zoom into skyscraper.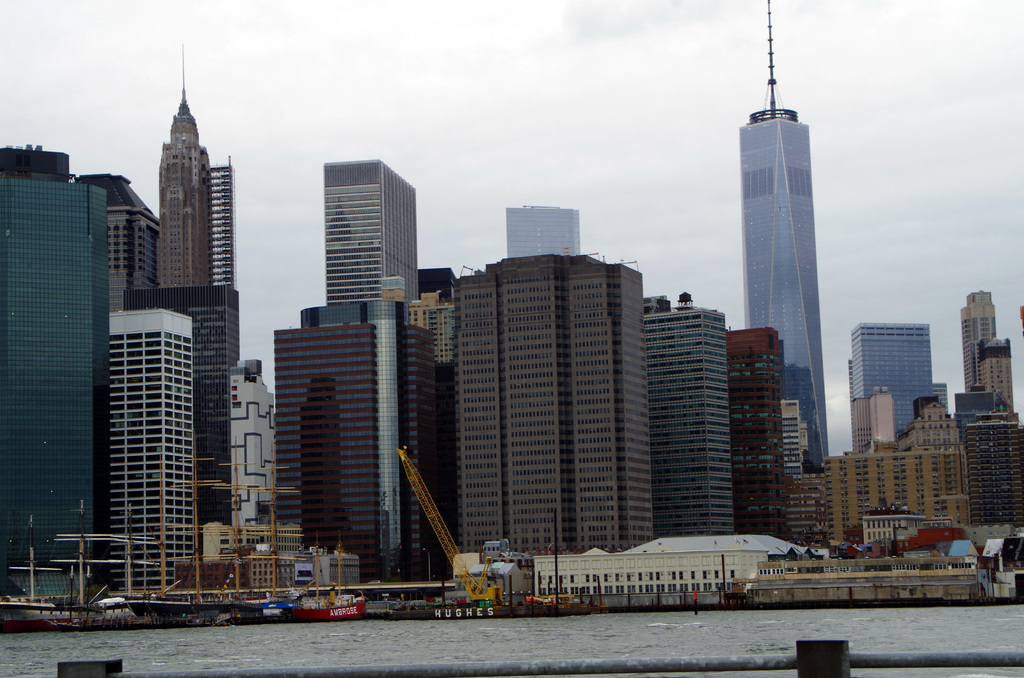
Zoom target: [x1=854, y1=325, x2=934, y2=441].
